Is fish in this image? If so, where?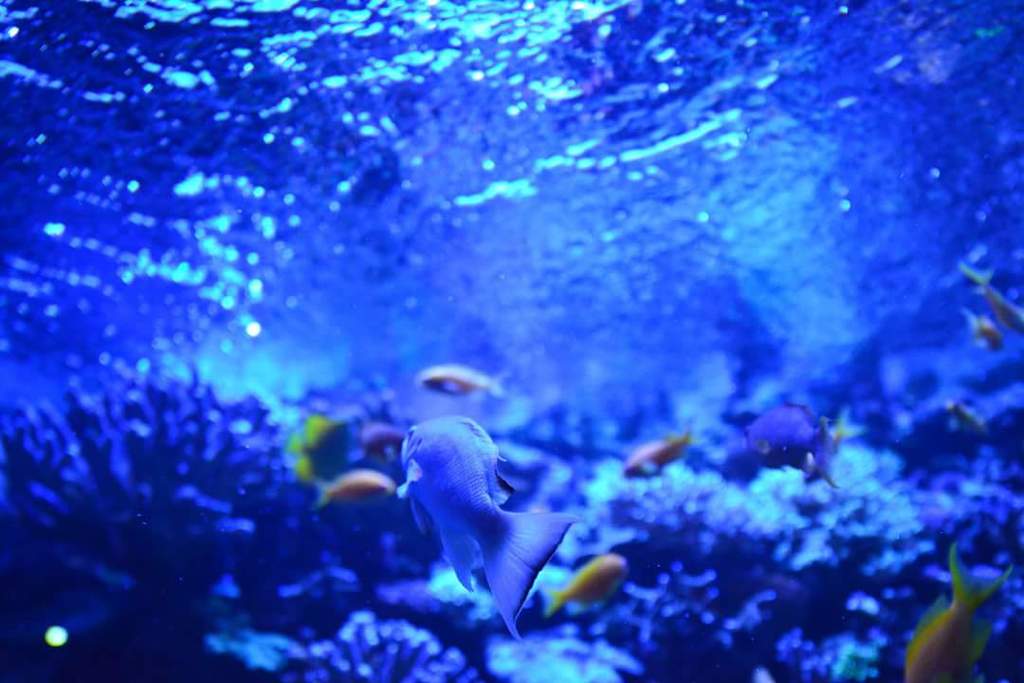
Yes, at box(544, 553, 628, 614).
